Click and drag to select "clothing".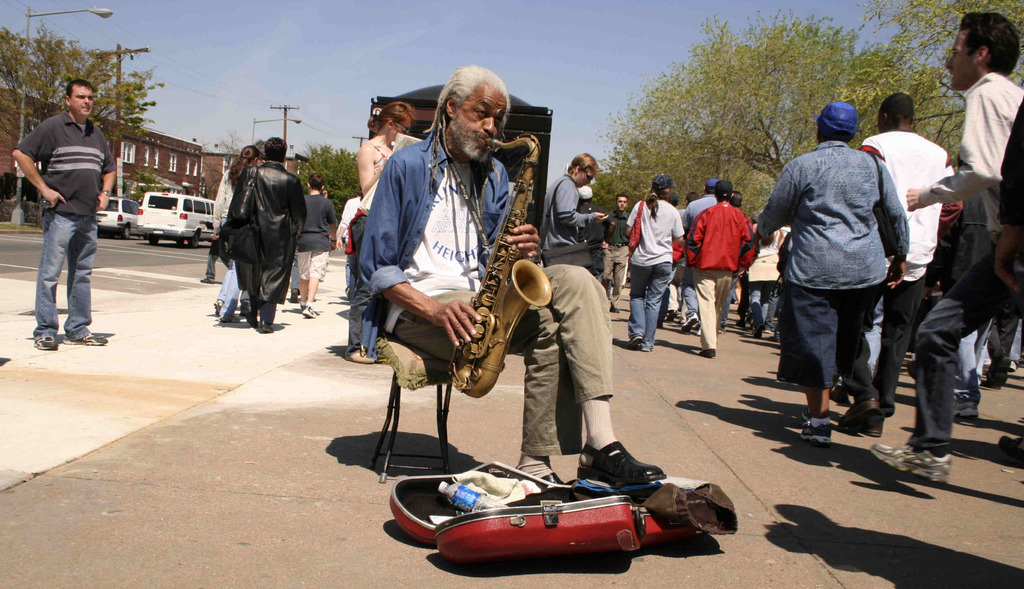
Selection: 739 214 786 336.
